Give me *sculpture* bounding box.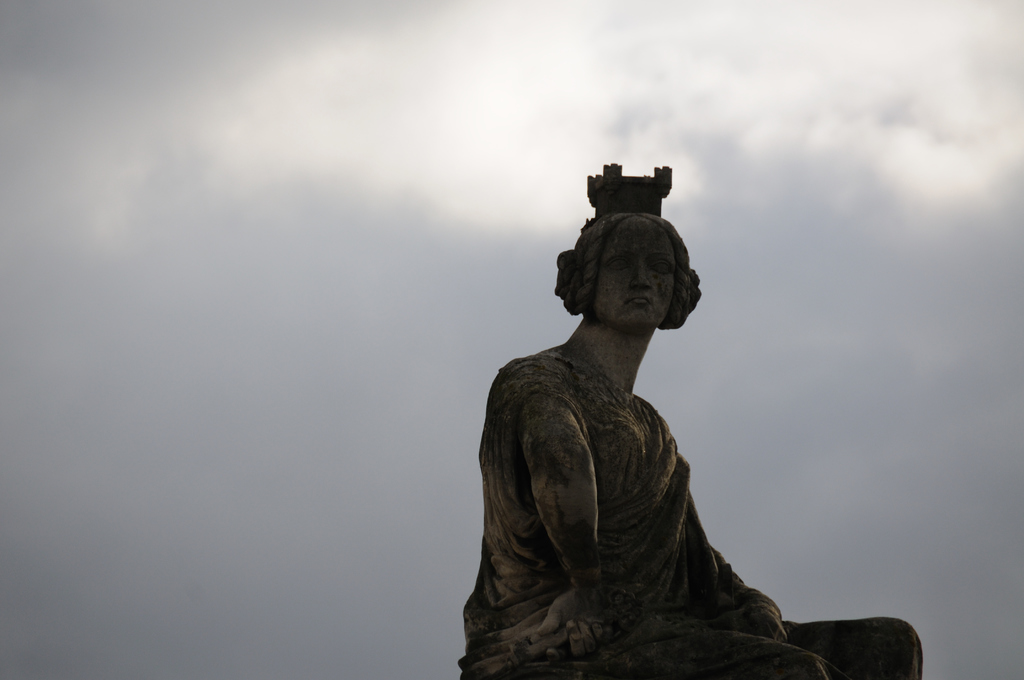
region(458, 156, 924, 679).
